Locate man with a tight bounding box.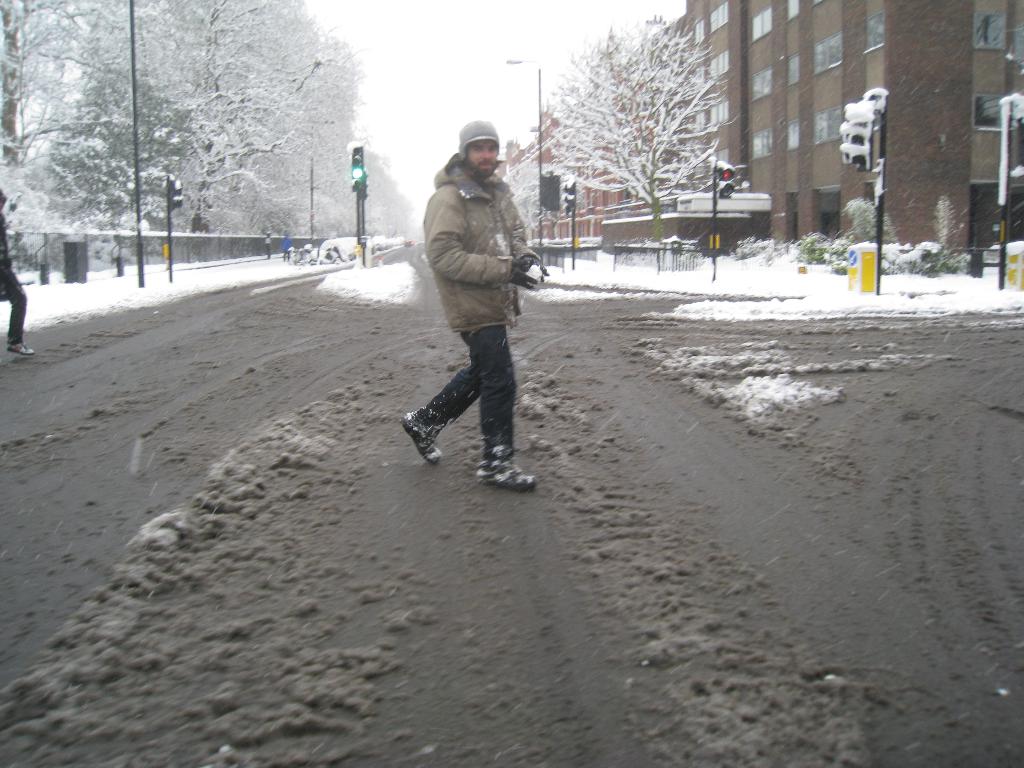
x1=408, y1=128, x2=554, y2=506.
